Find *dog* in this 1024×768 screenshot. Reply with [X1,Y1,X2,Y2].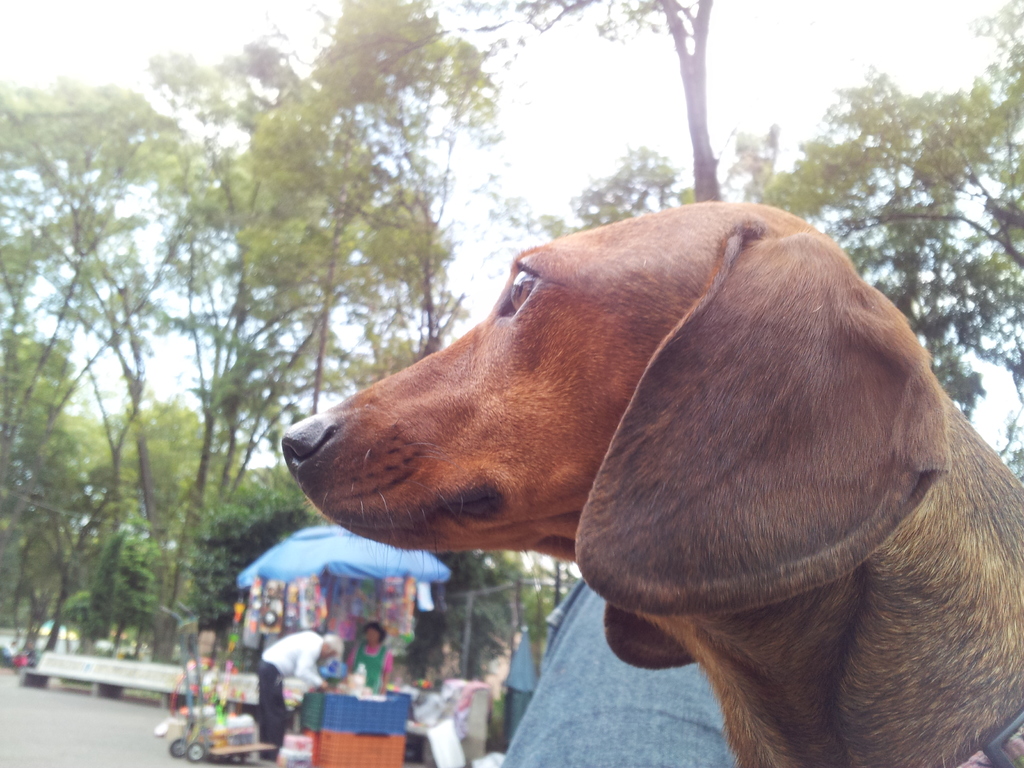
[282,201,1023,767].
